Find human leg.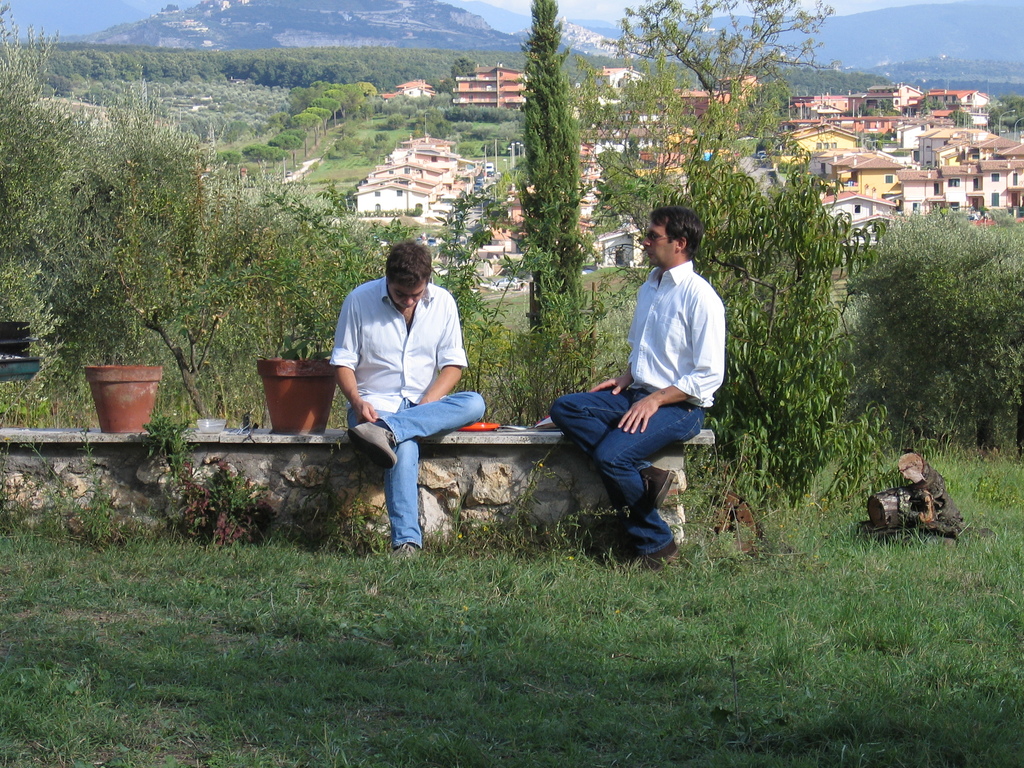
[left=346, top=392, right=484, bottom=470].
